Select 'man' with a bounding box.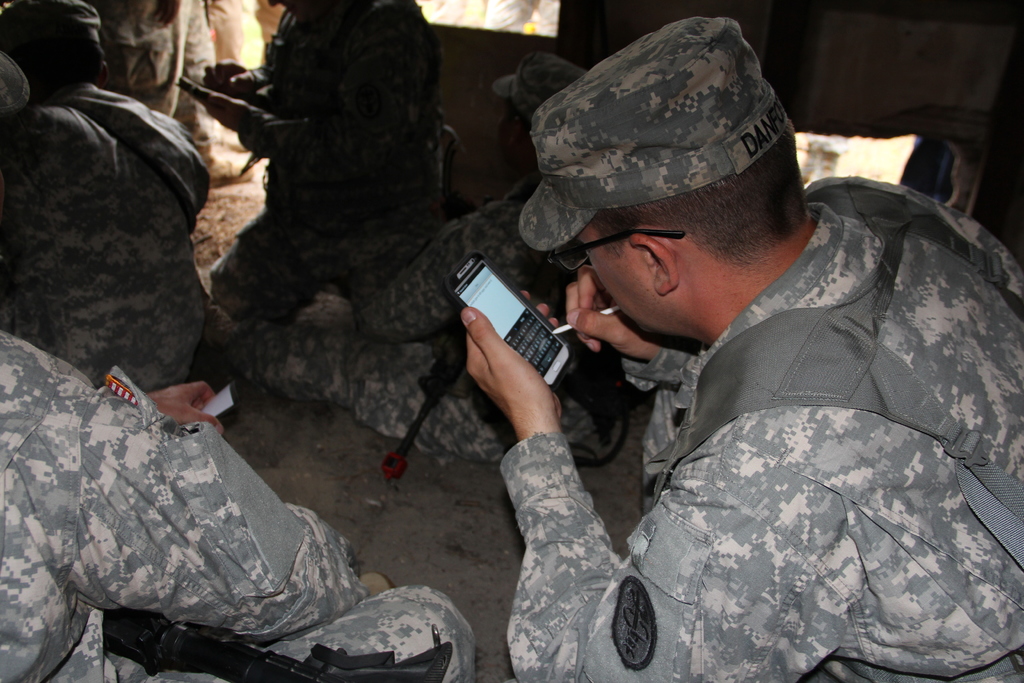
rect(378, 52, 660, 493).
